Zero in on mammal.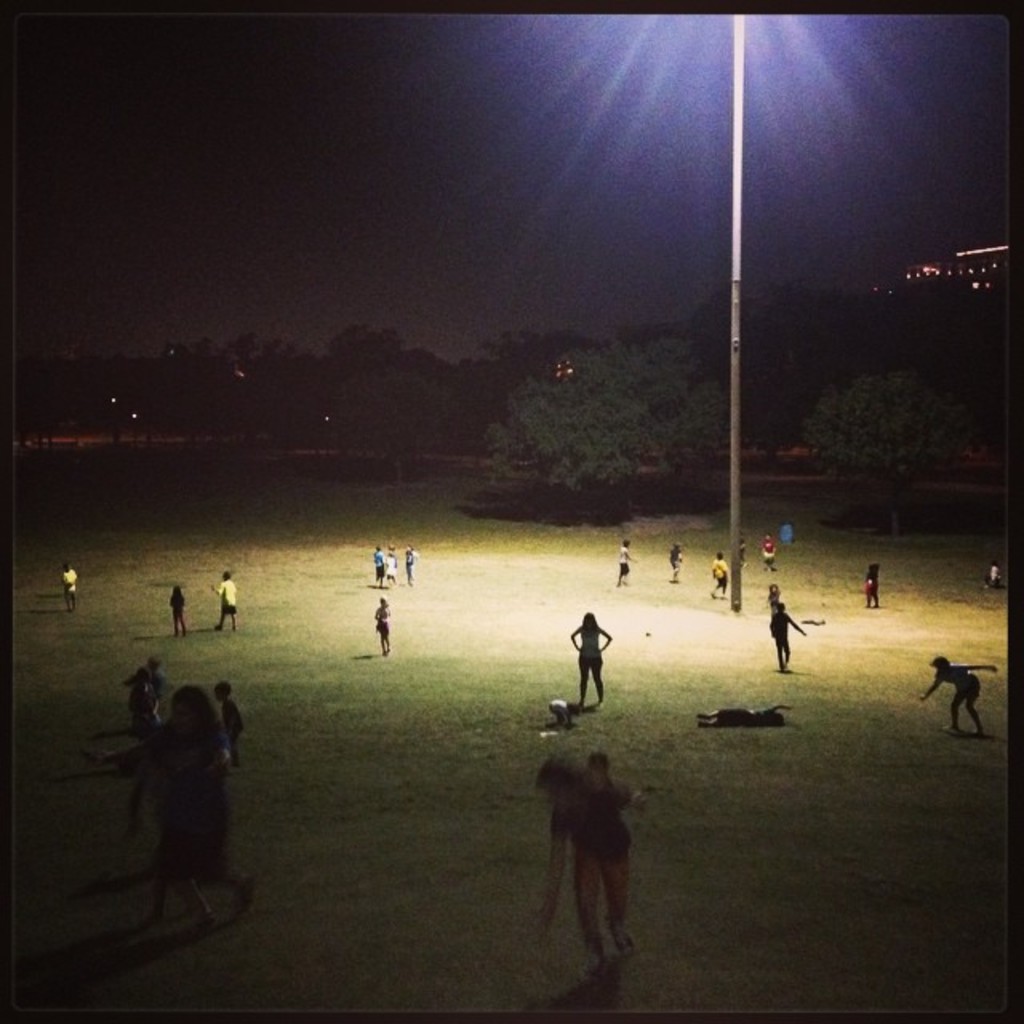
Zeroed in: [x1=403, y1=547, x2=418, y2=581].
